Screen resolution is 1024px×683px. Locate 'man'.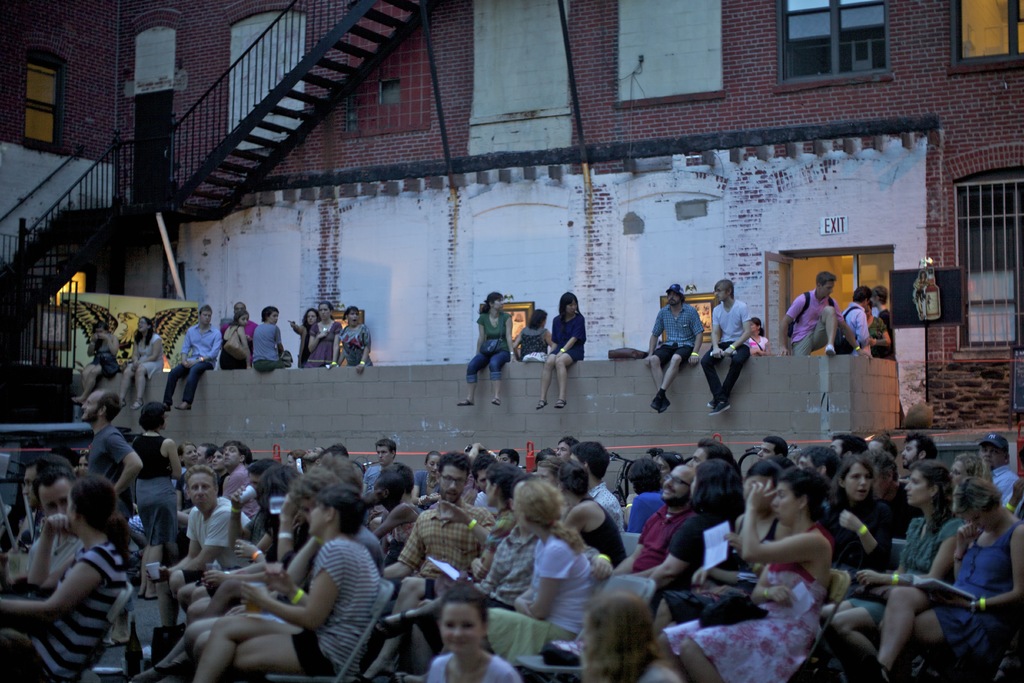
region(844, 283, 885, 350).
